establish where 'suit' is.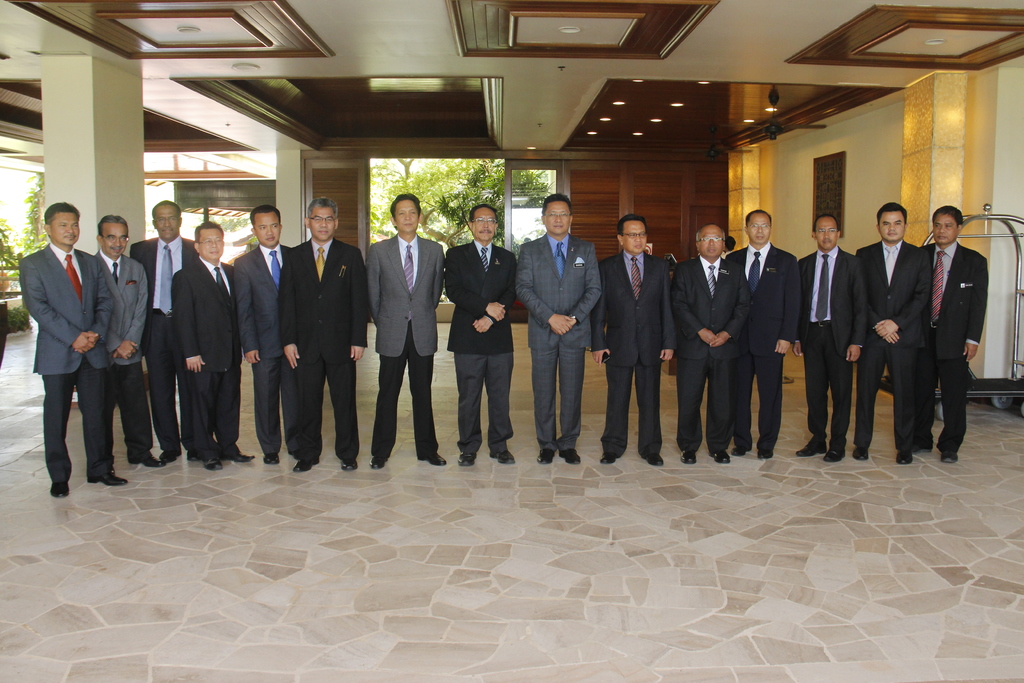
Established at [x1=515, y1=226, x2=601, y2=454].
